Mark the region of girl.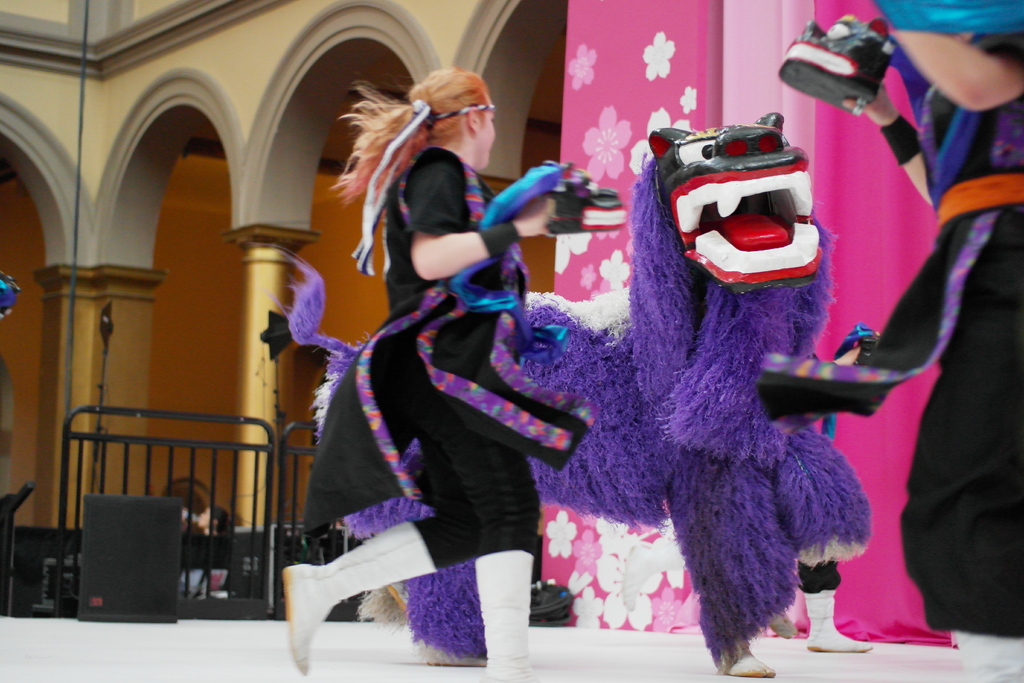
Region: BBox(278, 68, 594, 682).
